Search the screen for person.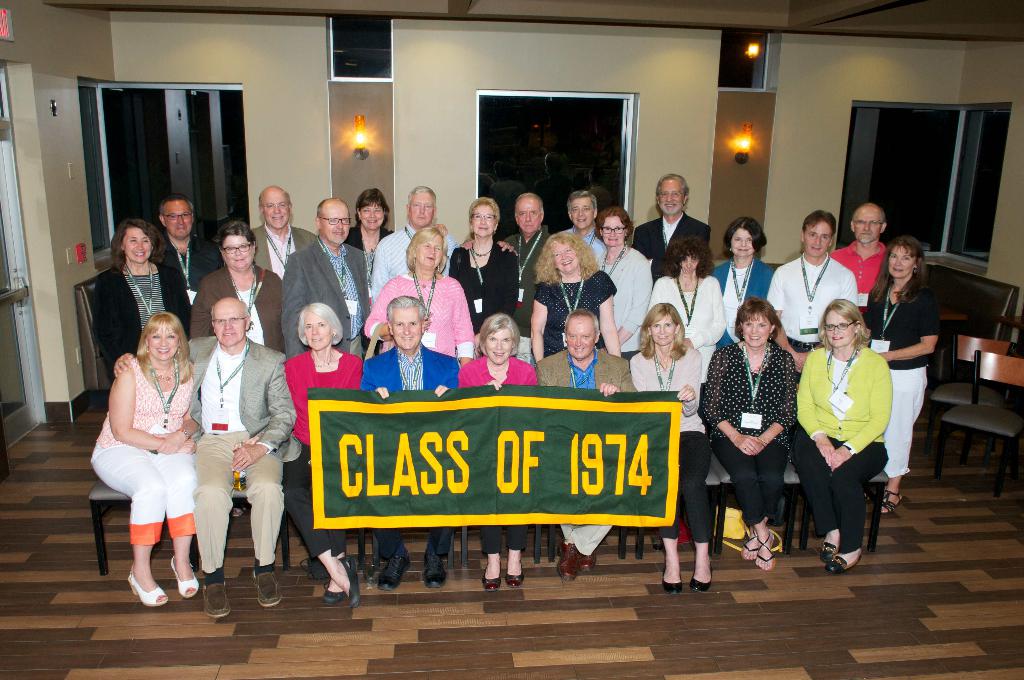
Found at box(358, 292, 459, 594).
